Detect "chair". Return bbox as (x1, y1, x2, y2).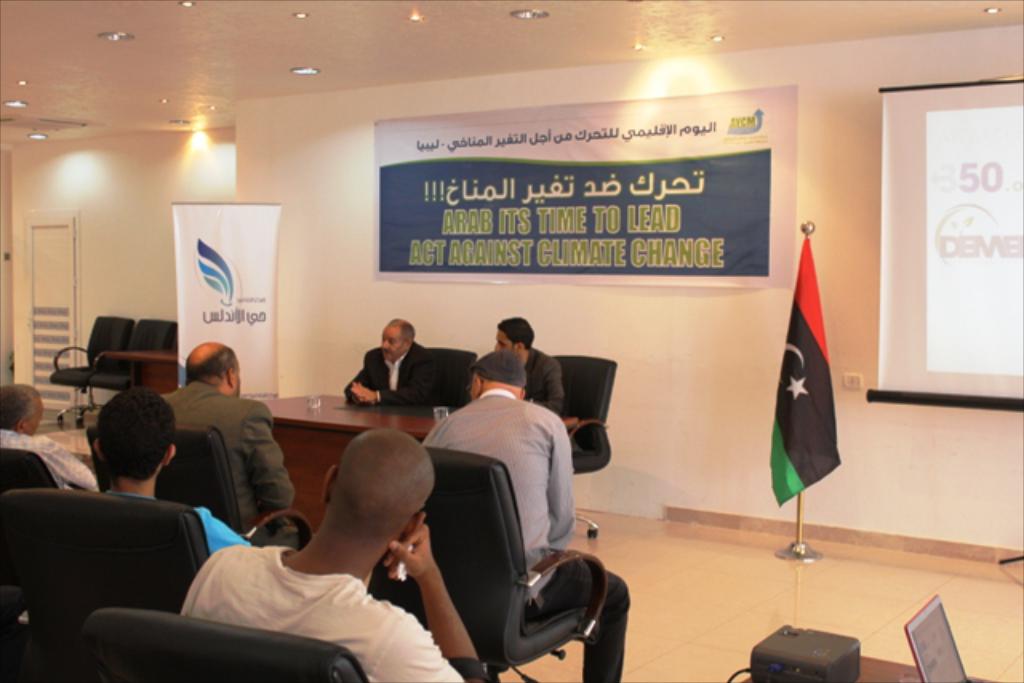
(0, 499, 205, 681).
